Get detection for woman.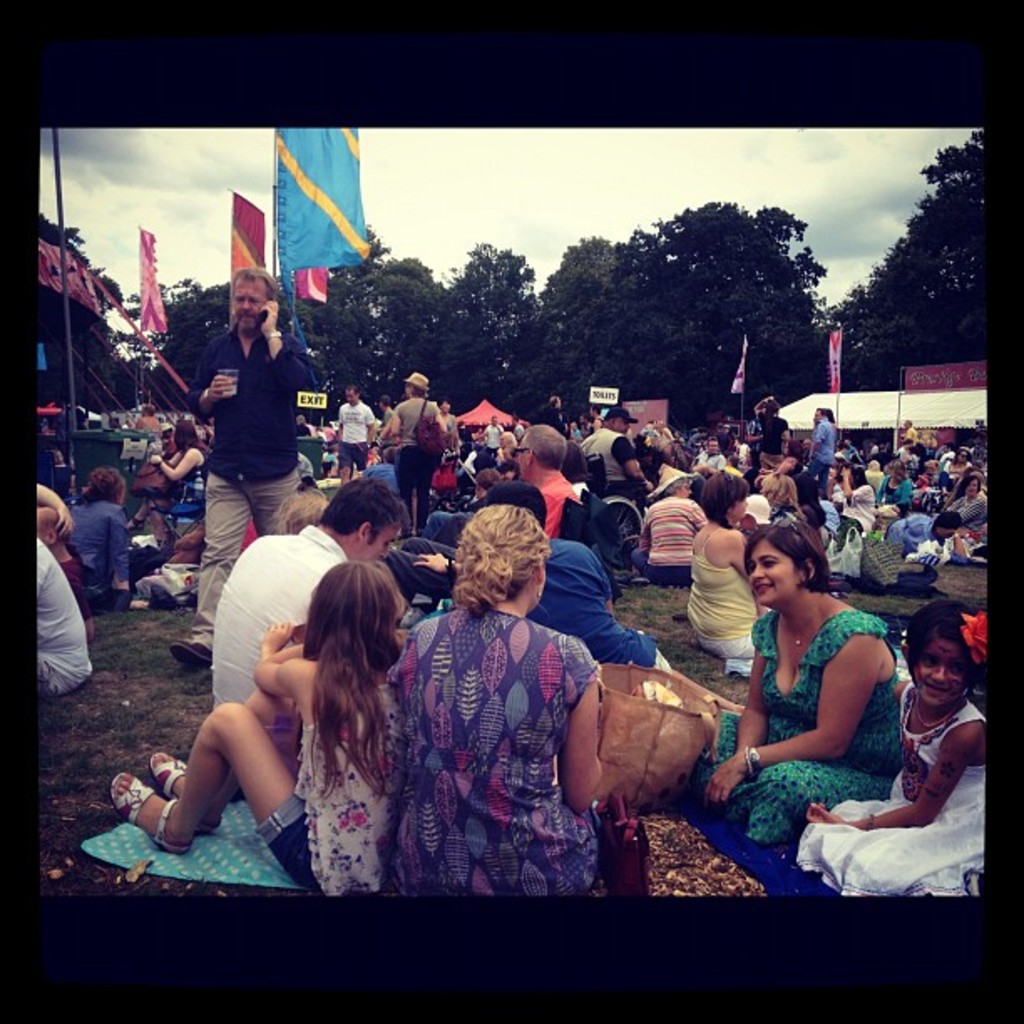
Detection: bbox(67, 465, 156, 614).
